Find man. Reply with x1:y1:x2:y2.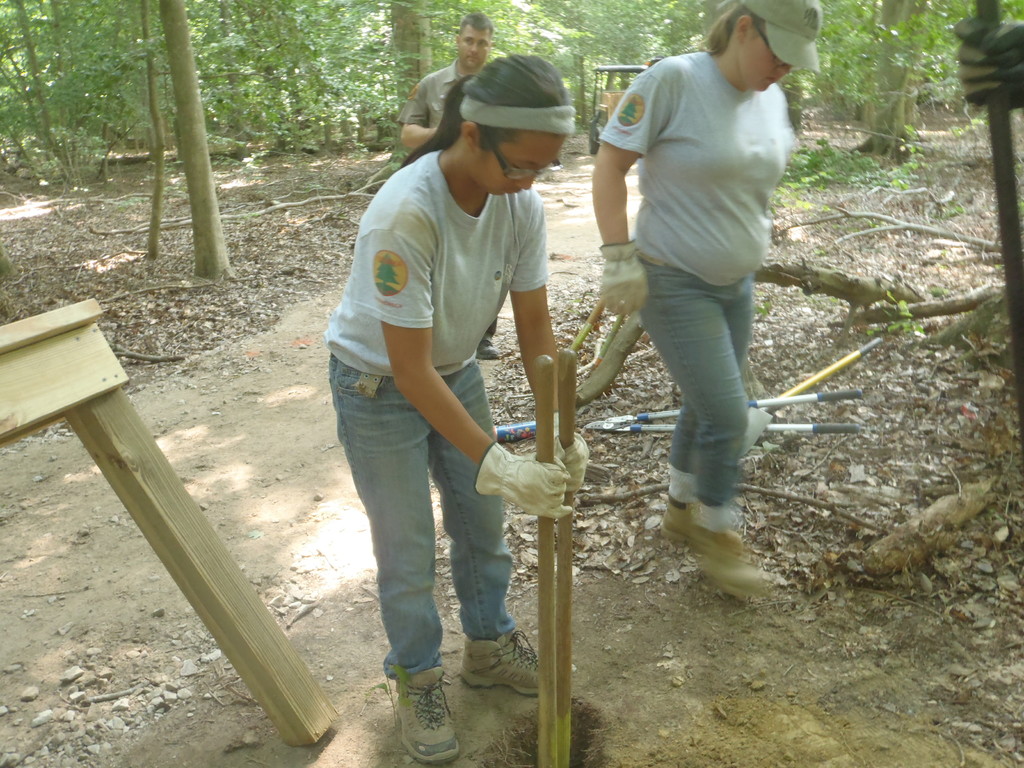
399:9:504:360.
